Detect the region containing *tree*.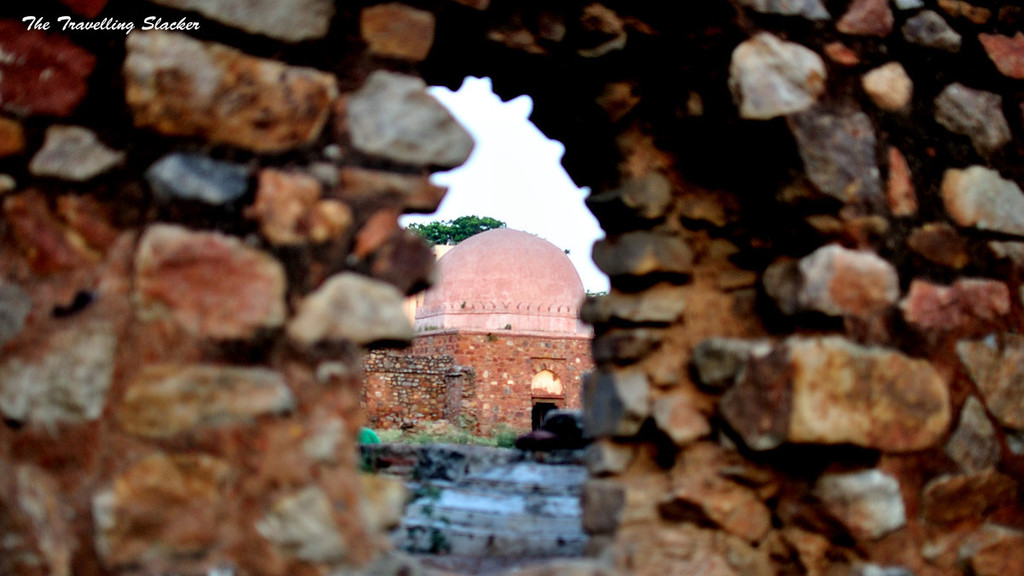
(left=399, top=211, right=512, bottom=241).
